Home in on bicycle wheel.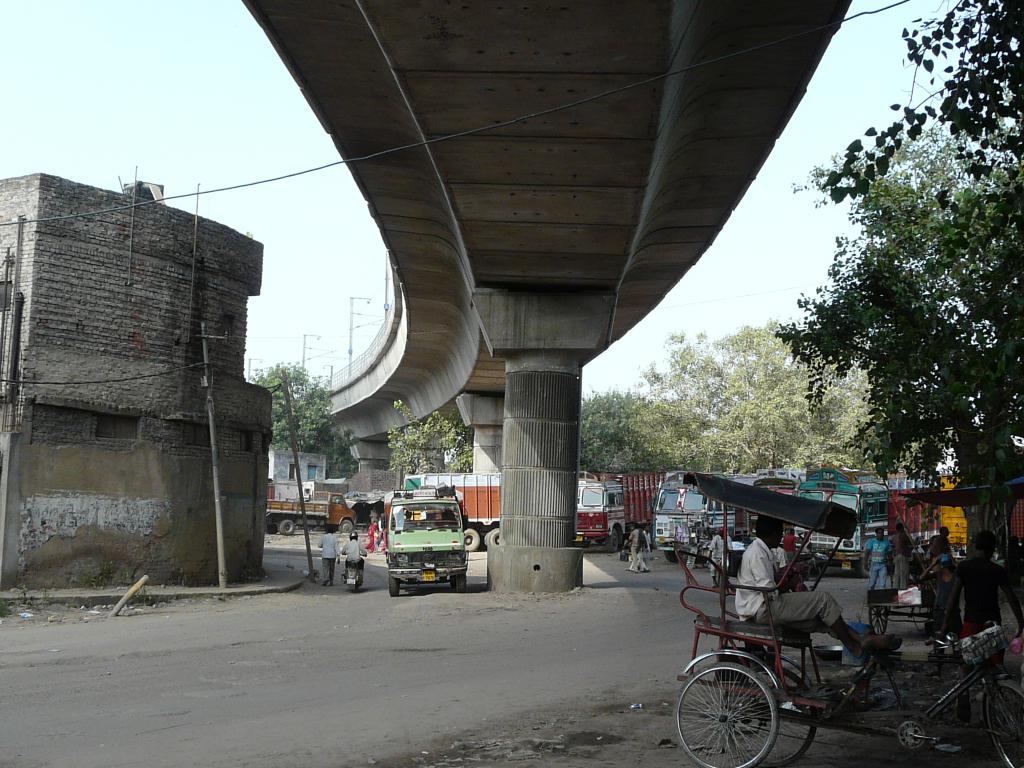
Homed in at {"x1": 981, "y1": 678, "x2": 1023, "y2": 767}.
